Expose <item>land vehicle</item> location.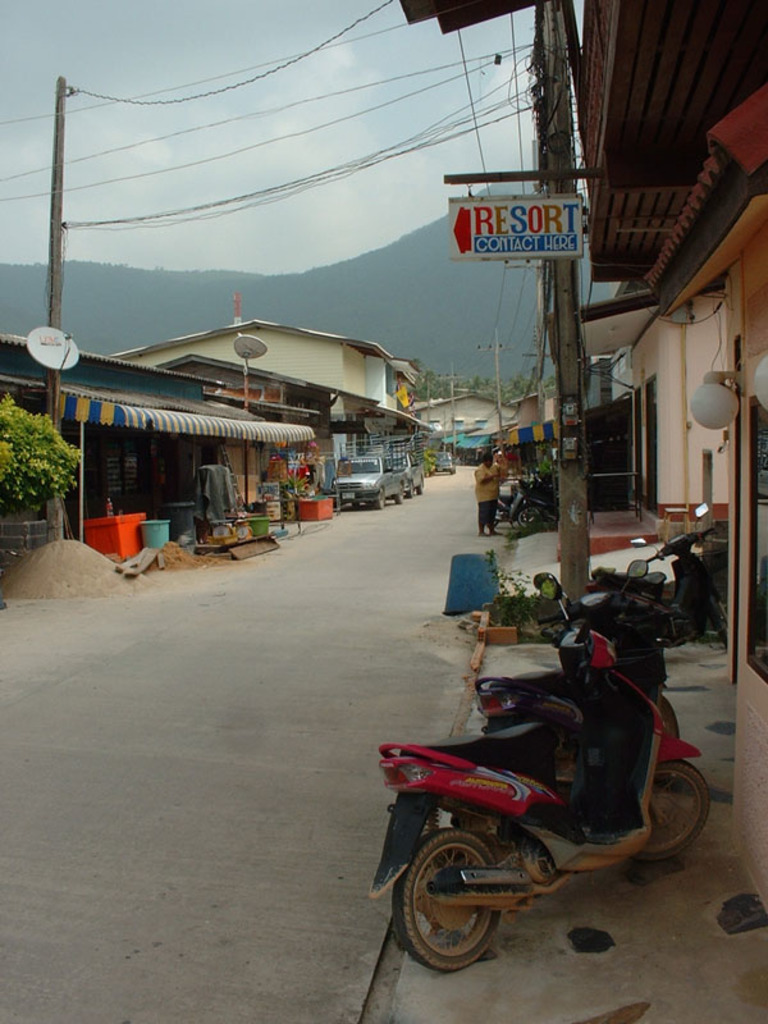
Exposed at x1=588 y1=504 x2=727 y2=644.
